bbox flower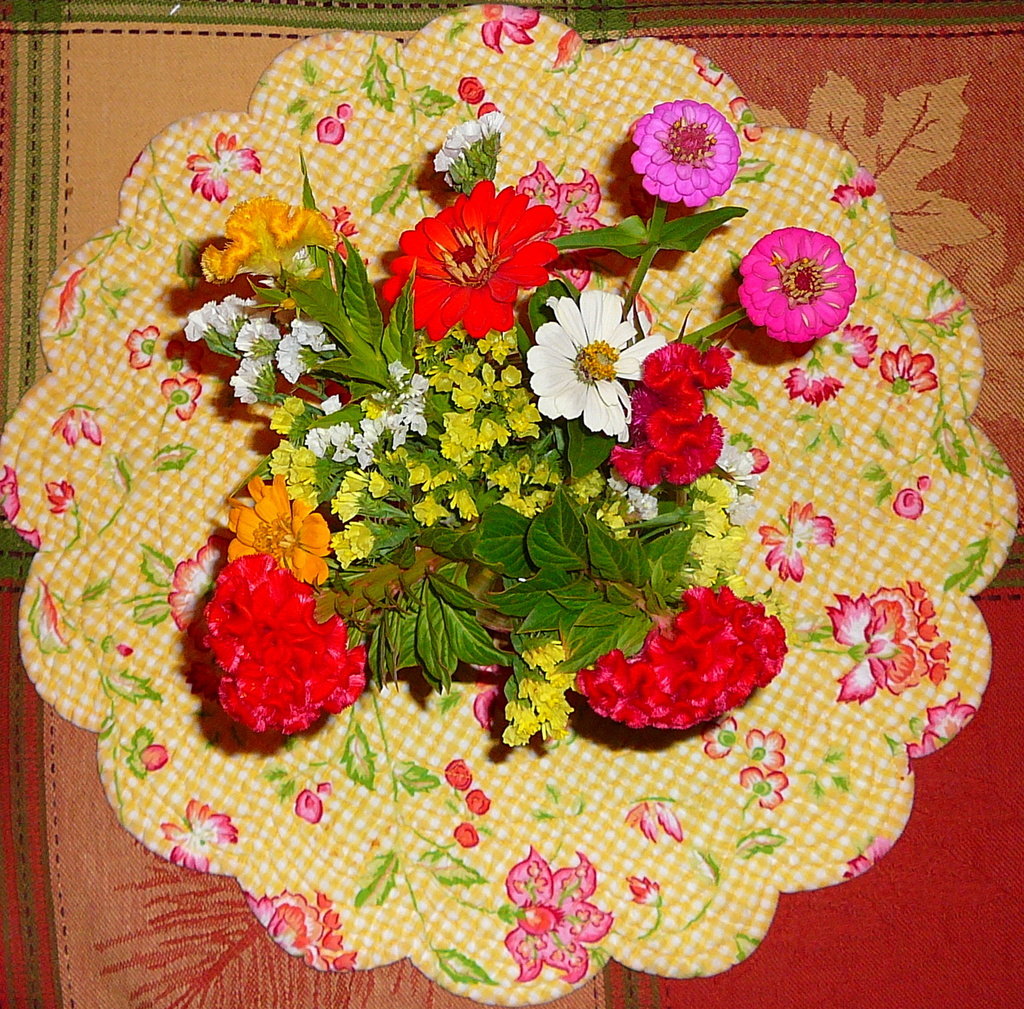
[159, 372, 199, 420]
